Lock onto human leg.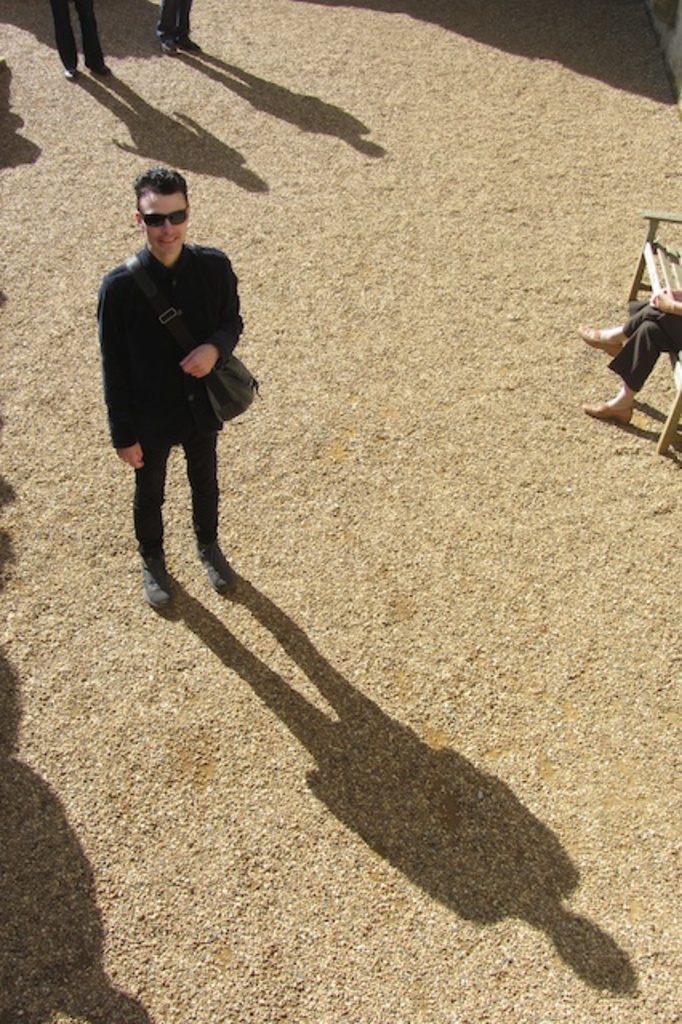
Locked: bbox=[578, 296, 677, 349].
